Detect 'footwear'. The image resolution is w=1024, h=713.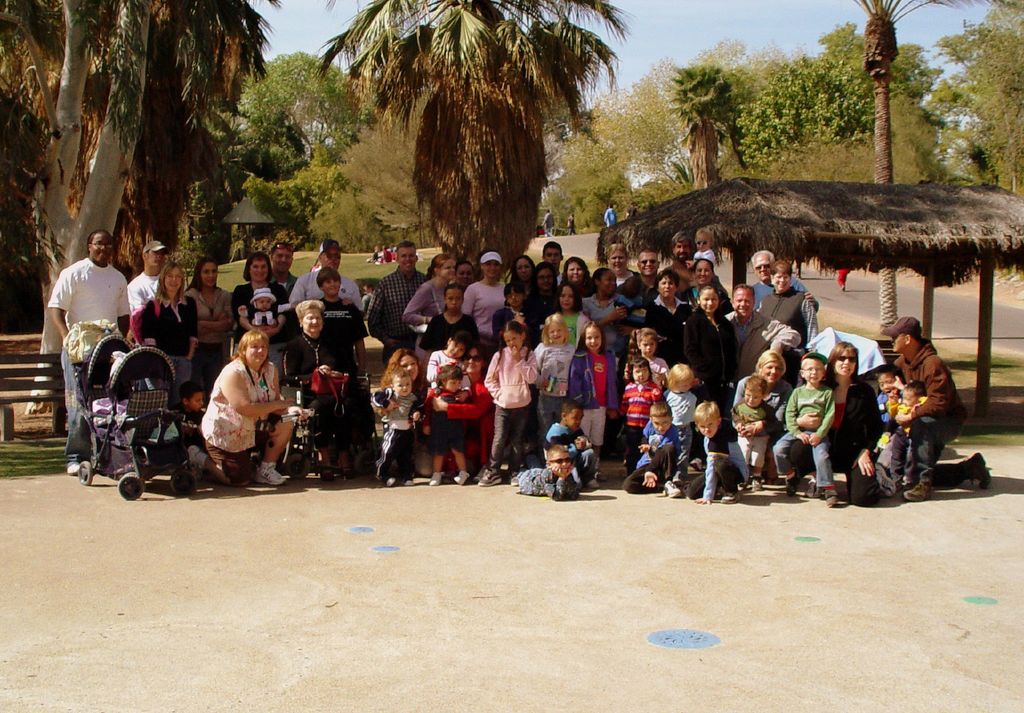
{"x1": 181, "y1": 448, "x2": 205, "y2": 488}.
